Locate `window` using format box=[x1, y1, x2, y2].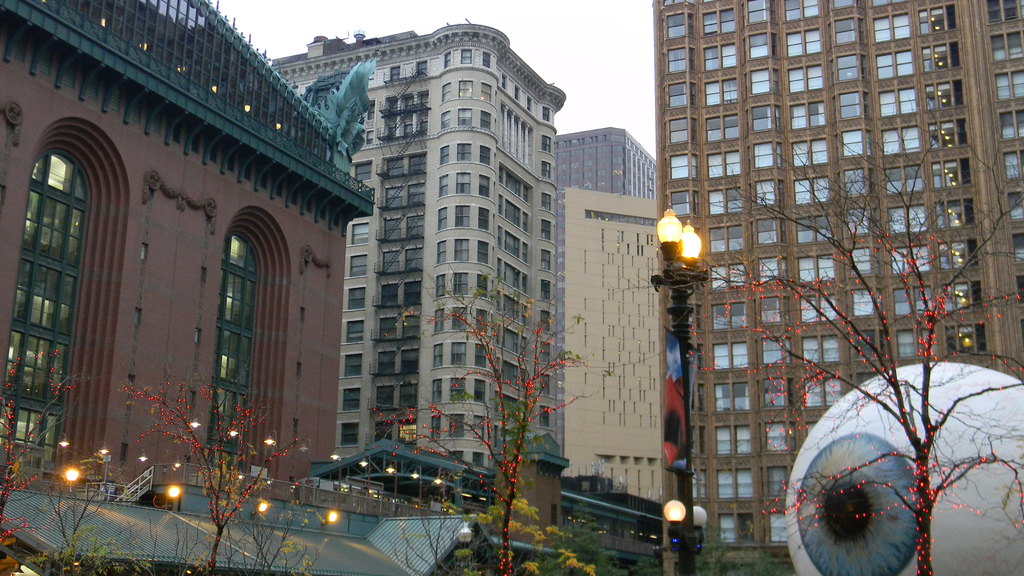
box=[753, 140, 773, 167].
